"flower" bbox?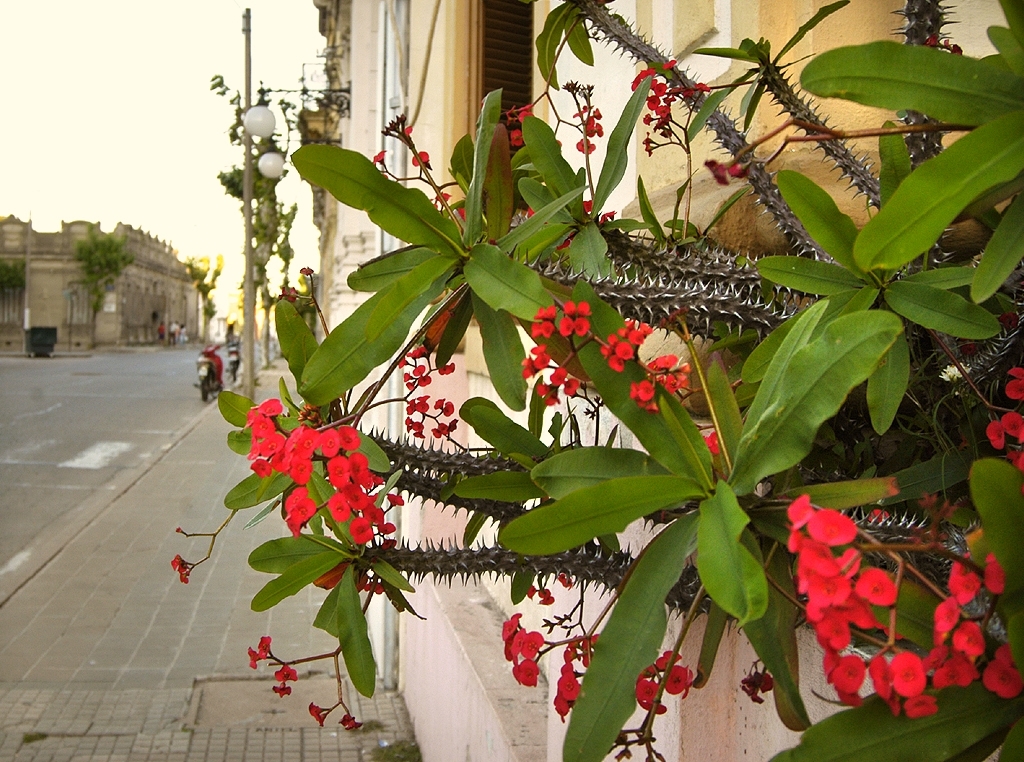
(x1=539, y1=594, x2=554, y2=604)
